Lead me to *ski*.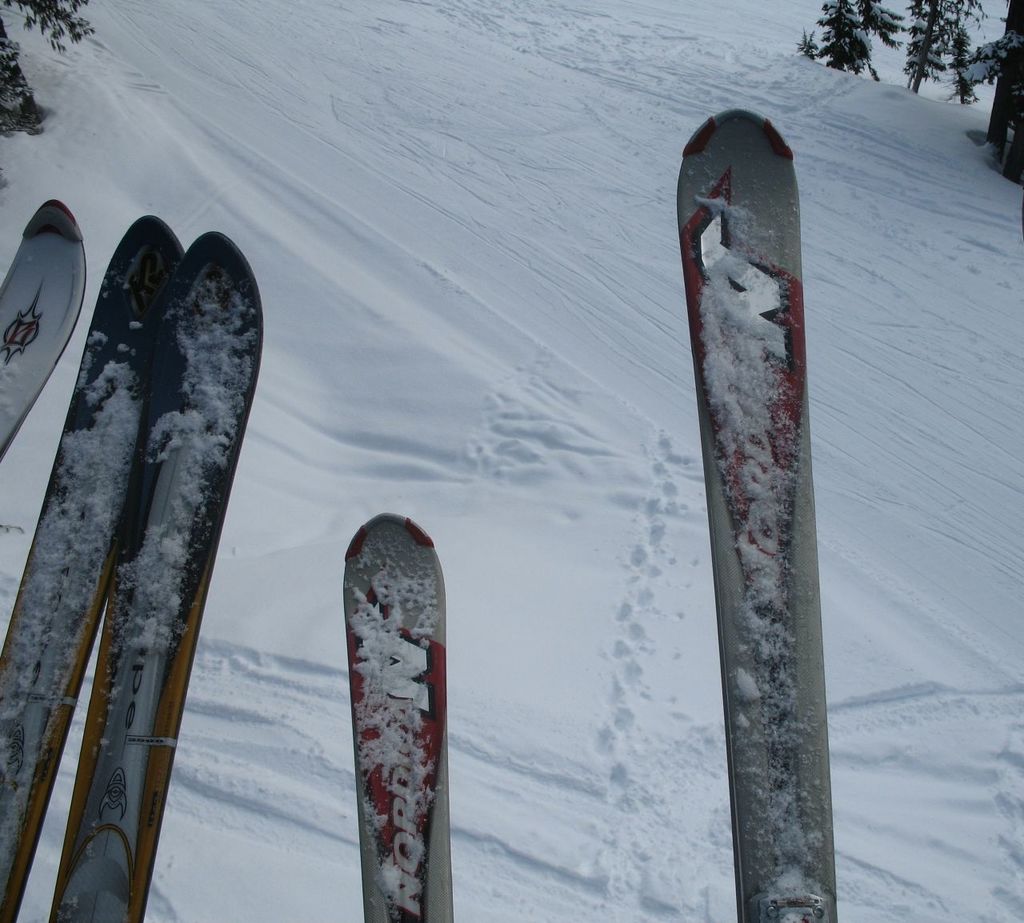
Lead to locate(0, 192, 91, 462).
